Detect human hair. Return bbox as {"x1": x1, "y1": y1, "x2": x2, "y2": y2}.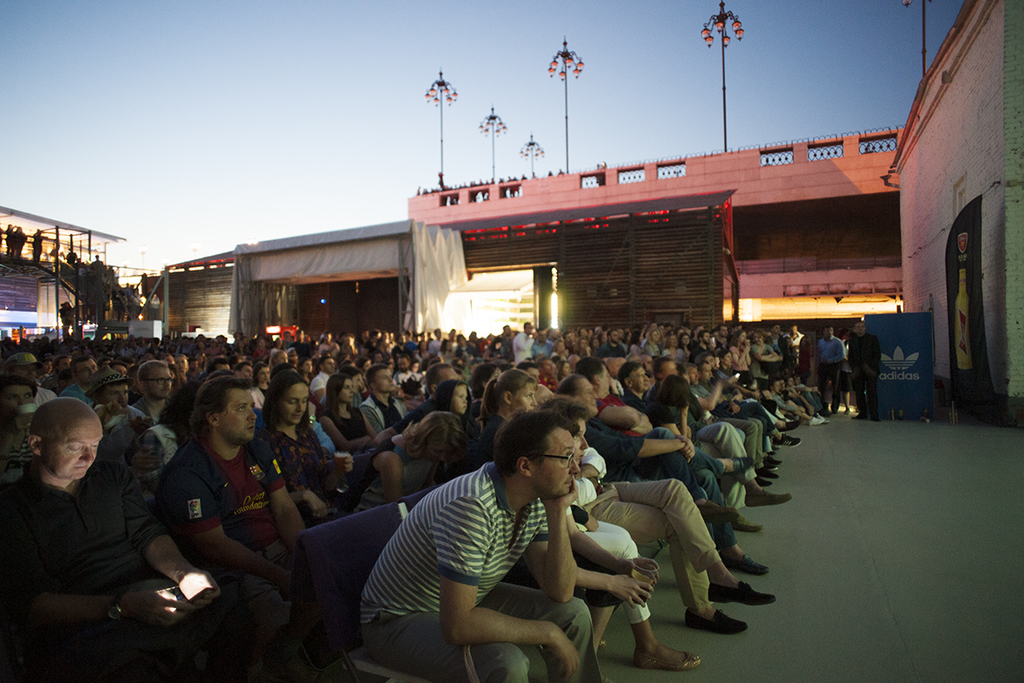
{"x1": 780, "y1": 380, "x2": 785, "y2": 385}.
